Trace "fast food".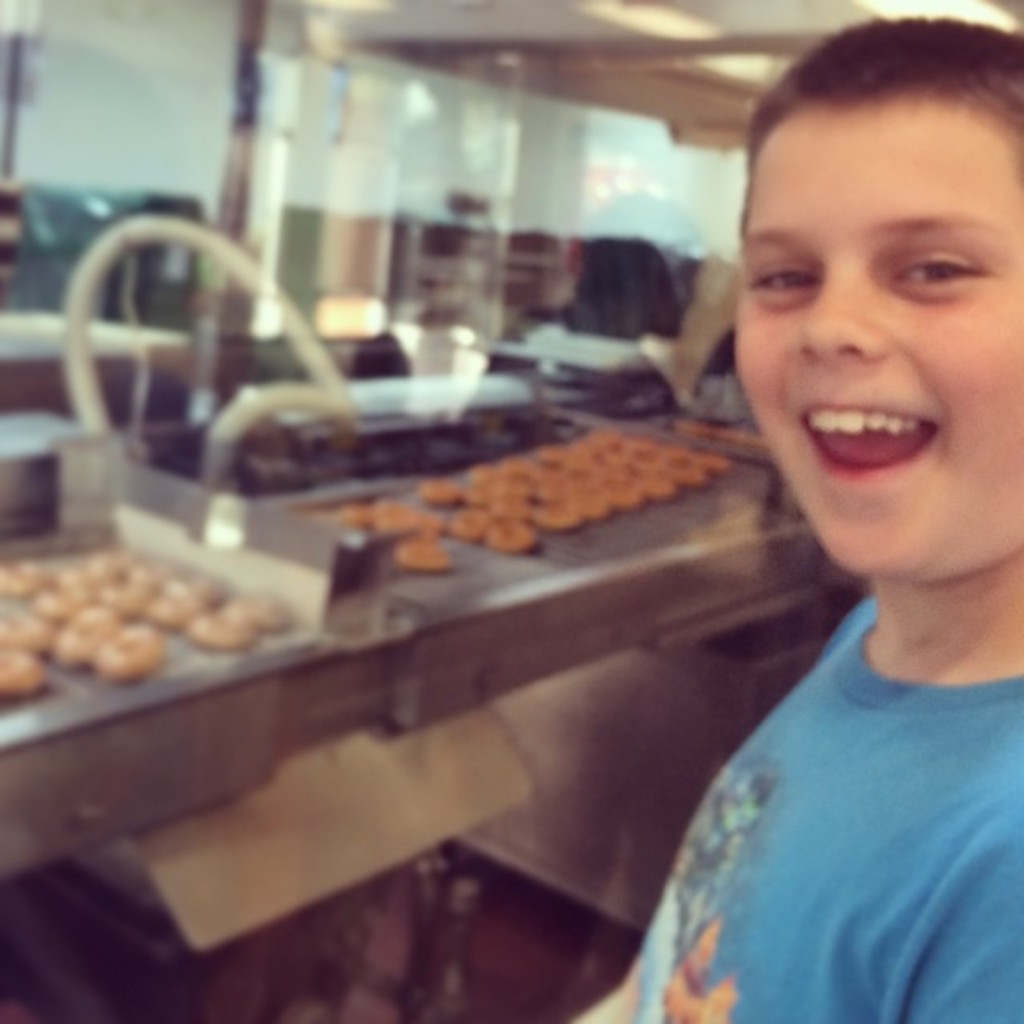
Traced to [x1=0, y1=542, x2=288, y2=702].
